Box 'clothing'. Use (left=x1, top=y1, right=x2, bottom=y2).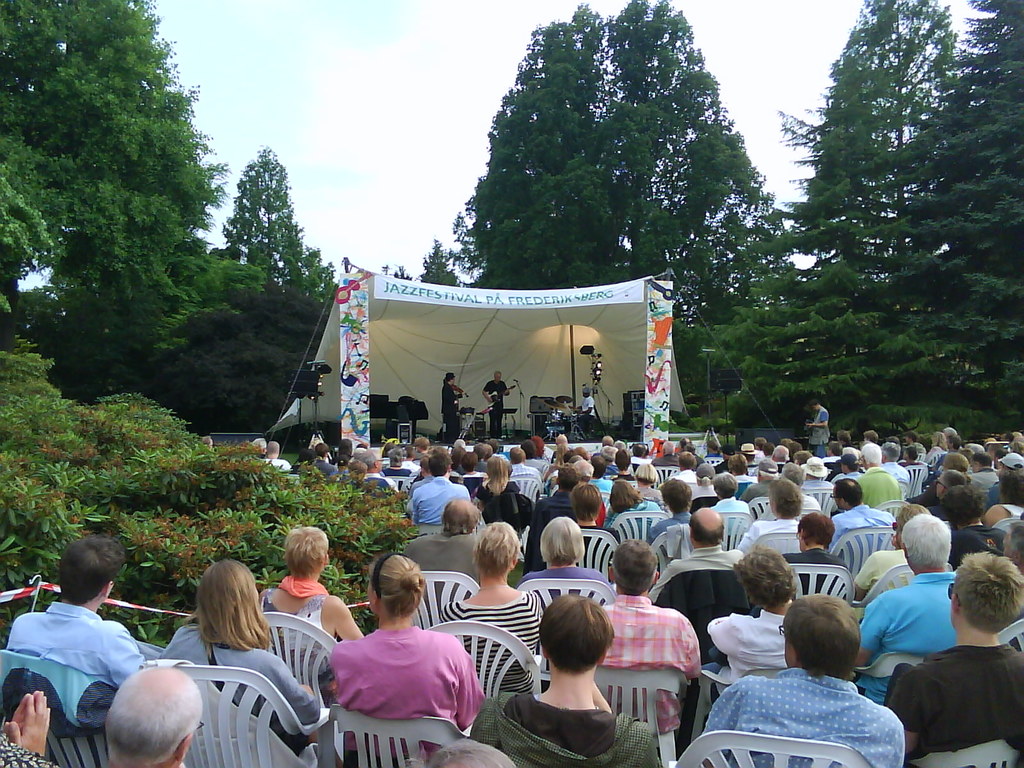
(left=652, top=454, right=677, bottom=461).
